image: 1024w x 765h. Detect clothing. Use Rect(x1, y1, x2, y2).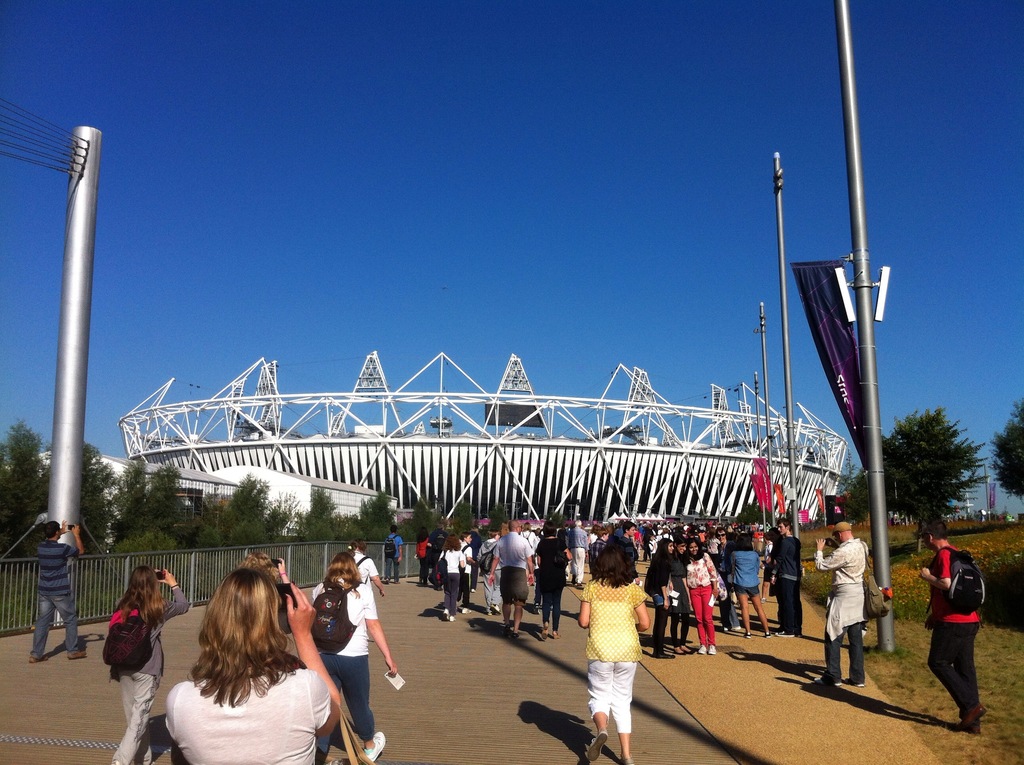
Rect(521, 527, 536, 558).
